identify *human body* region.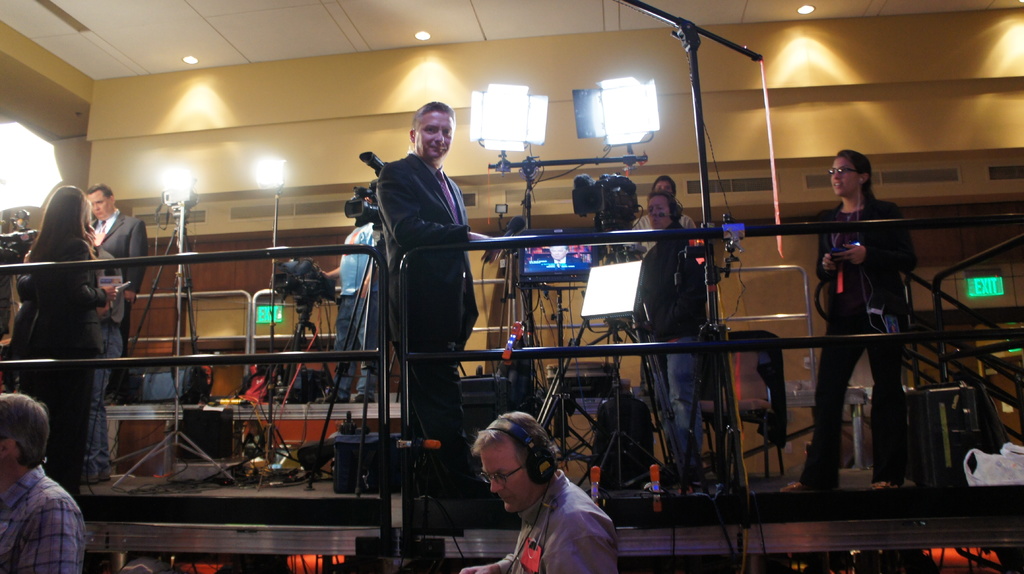
Region: [461, 475, 617, 573].
